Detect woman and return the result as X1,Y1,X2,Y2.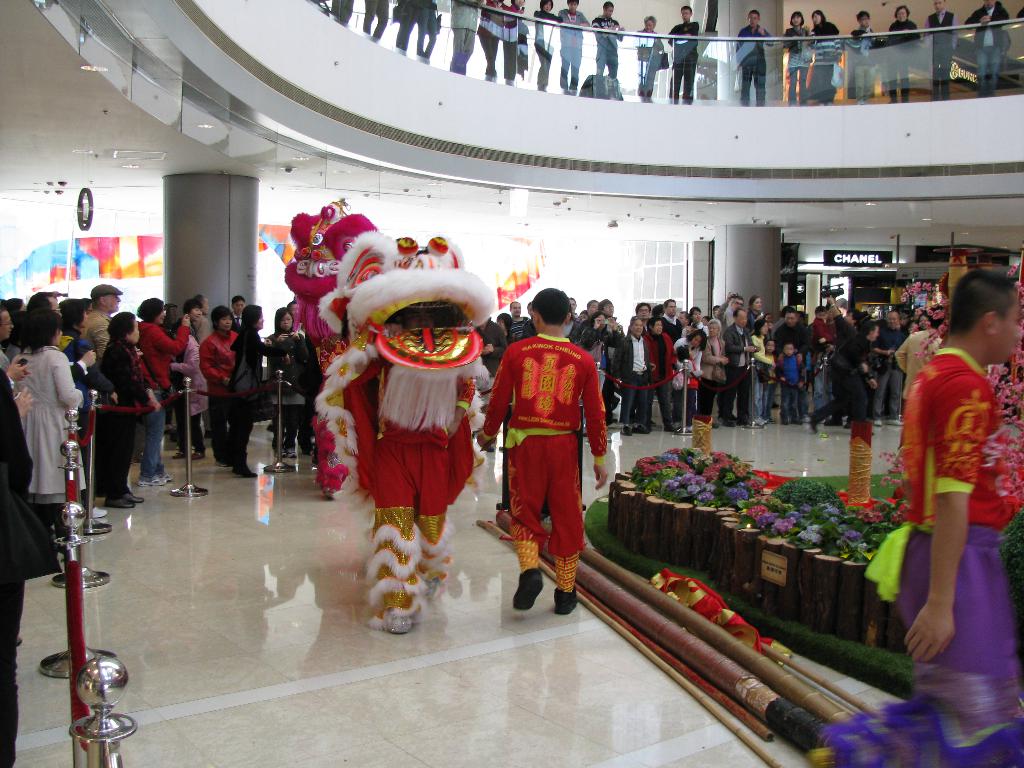
530,0,567,91.
